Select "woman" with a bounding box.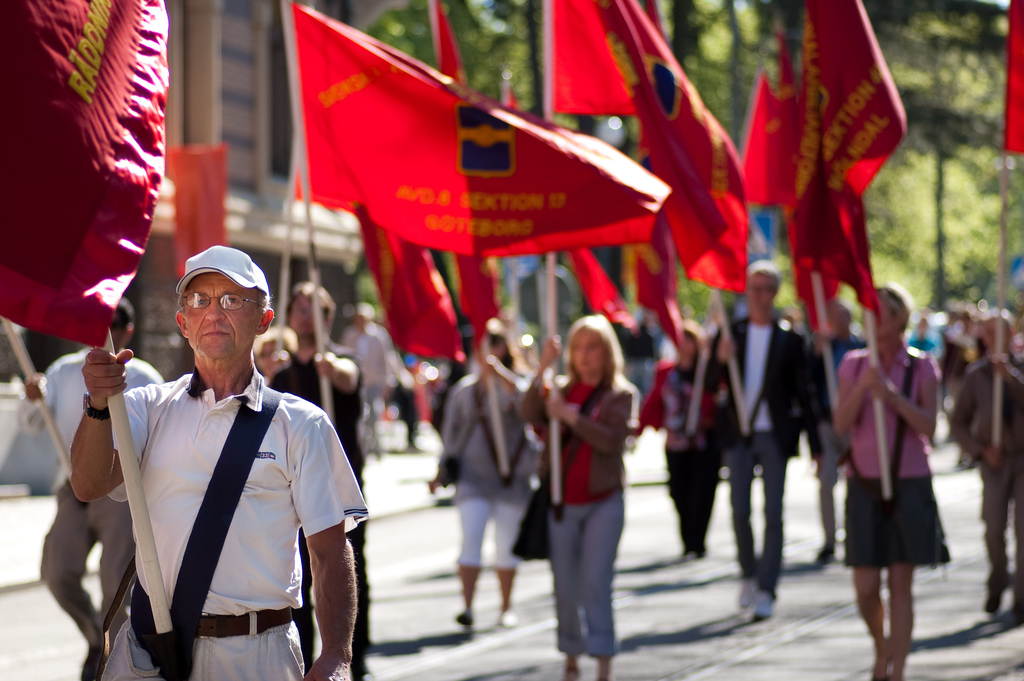
pyautogui.locateOnScreen(832, 274, 967, 673).
